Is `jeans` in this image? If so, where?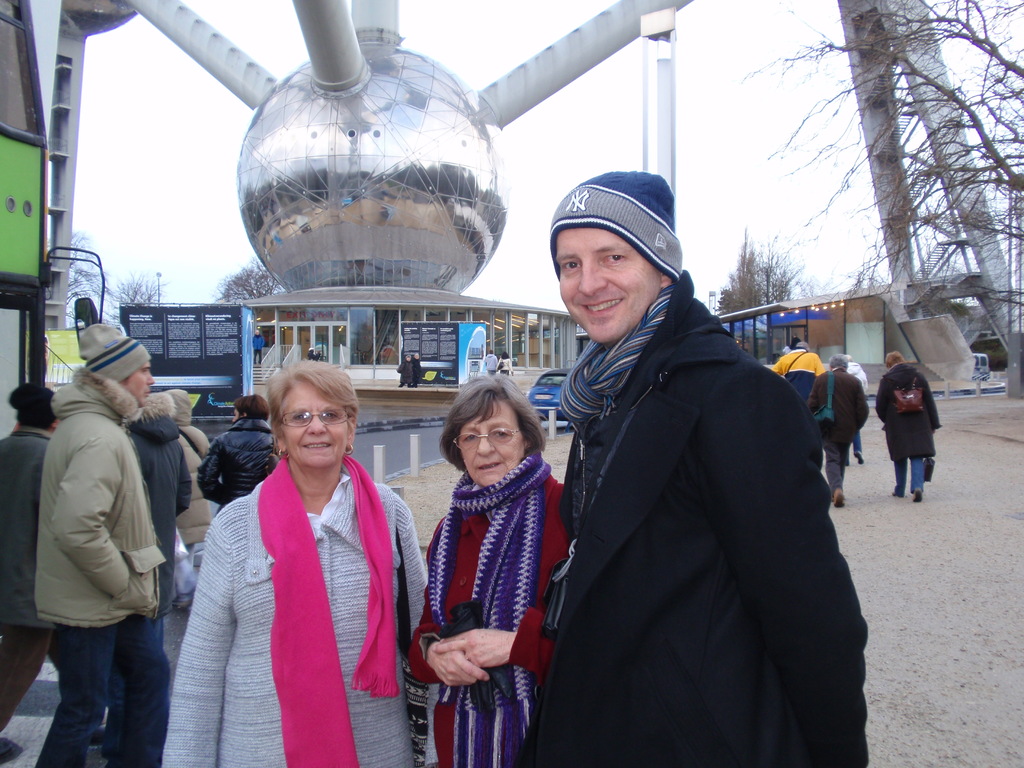
Yes, at bbox=(0, 622, 52, 729).
